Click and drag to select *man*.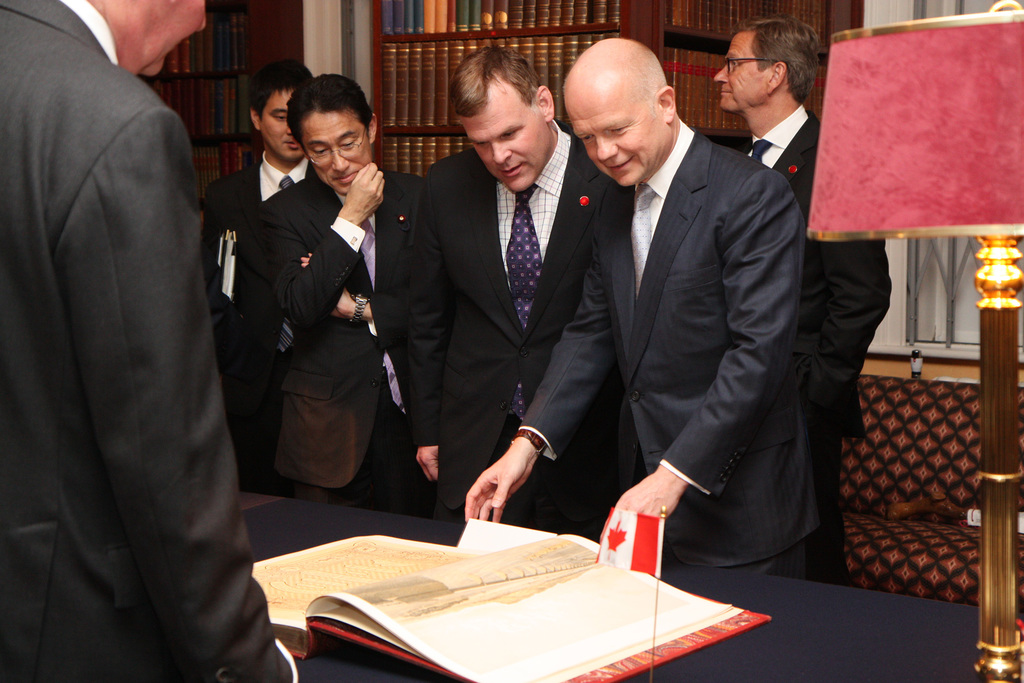
Selection: 458, 32, 824, 584.
